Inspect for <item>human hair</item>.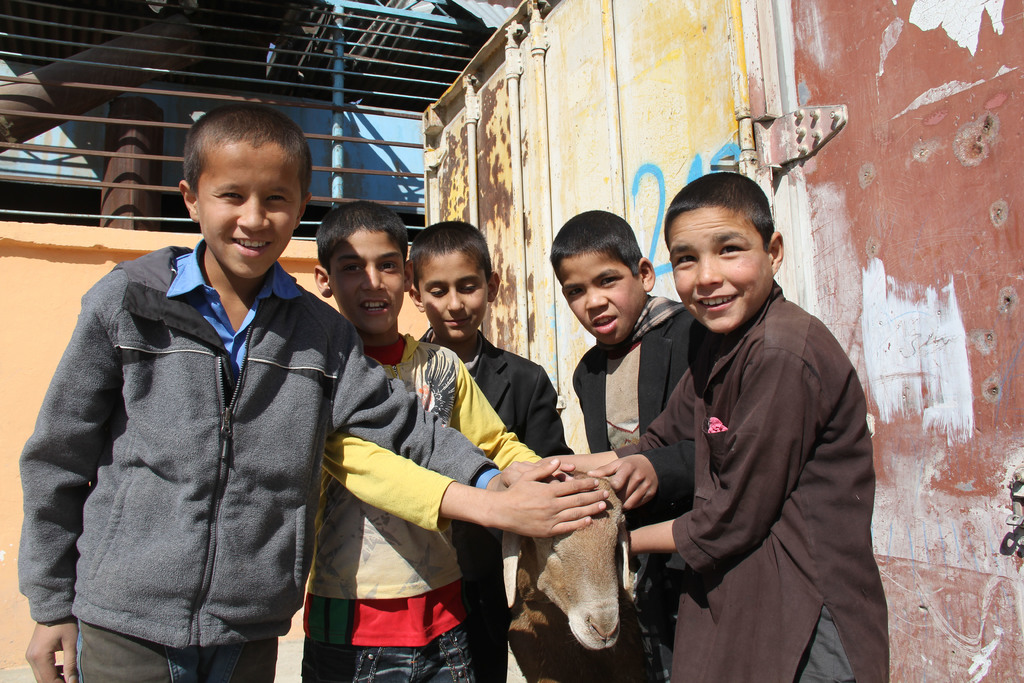
Inspection: 317 200 410 275.
